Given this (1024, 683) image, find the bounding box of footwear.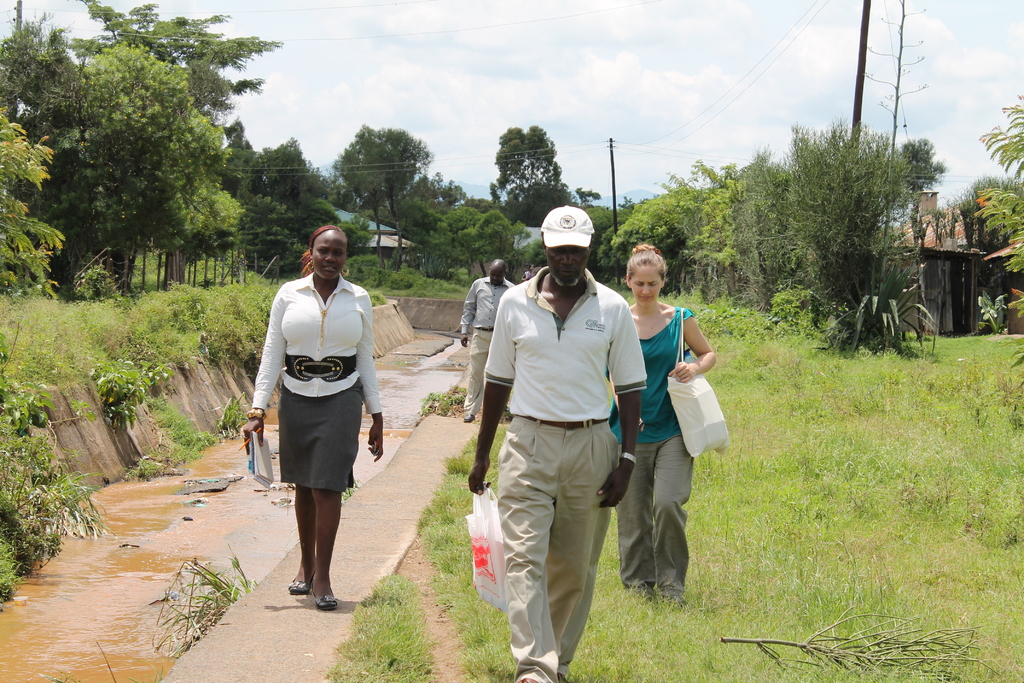
(left=288, top=570, right=314, bottom=593).
